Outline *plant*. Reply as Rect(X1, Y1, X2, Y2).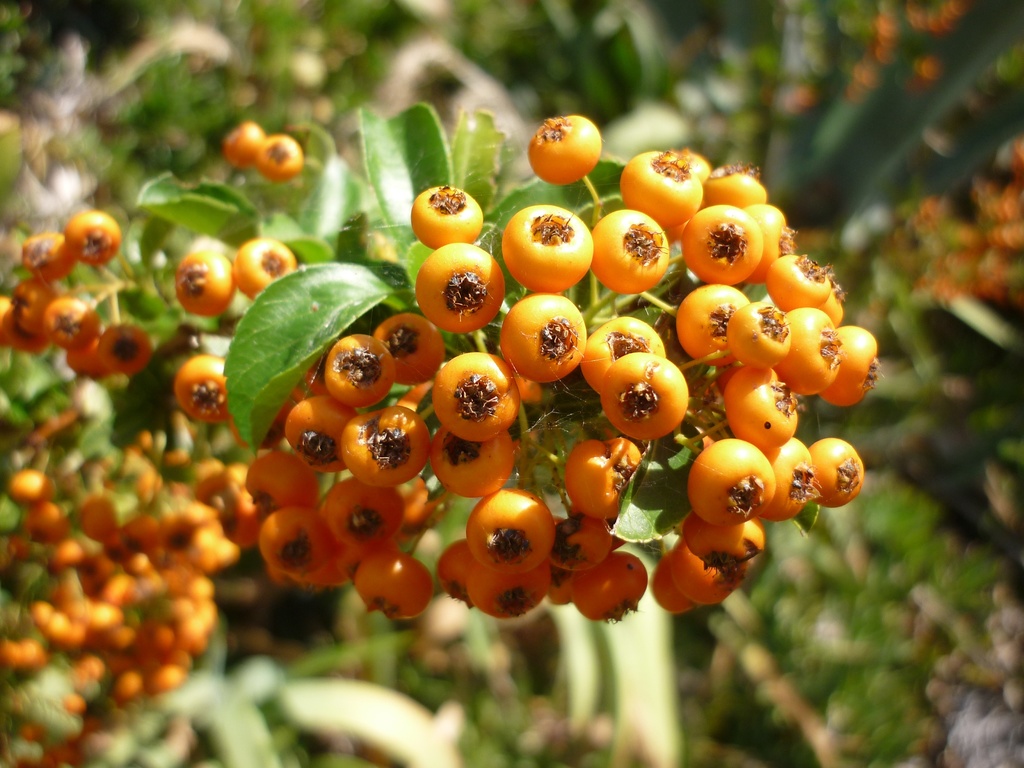
Rect(225, 108, 876, 620).
